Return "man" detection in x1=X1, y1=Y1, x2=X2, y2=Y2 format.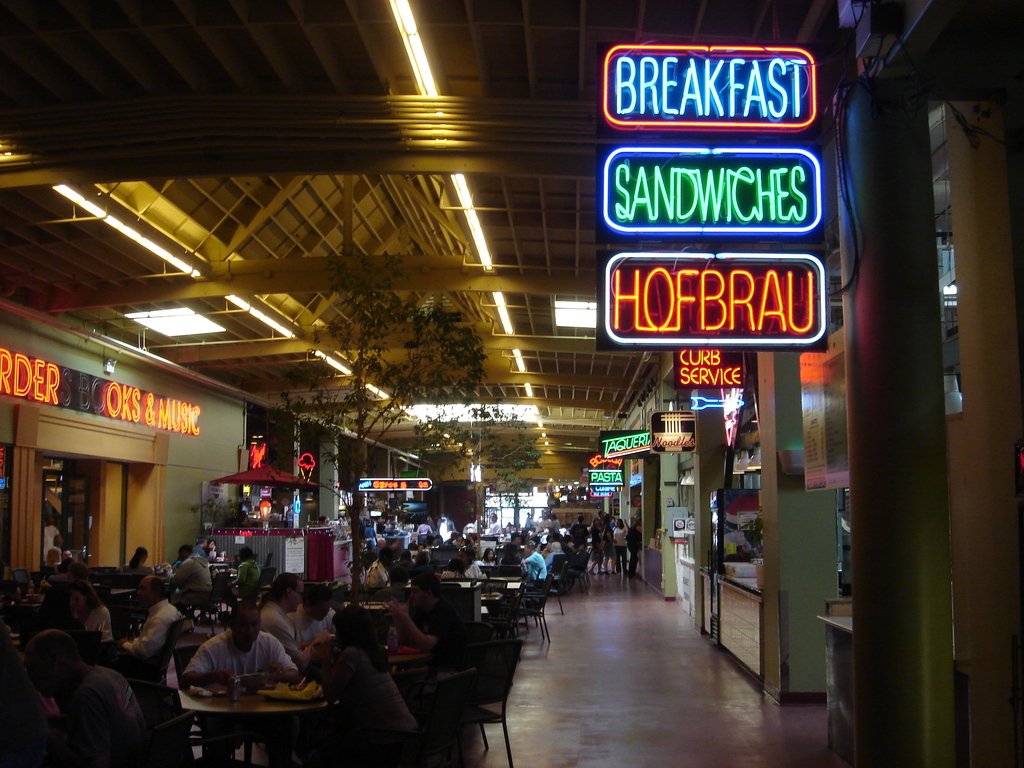
x1=169, y1=612, x2=298, y2=737.
